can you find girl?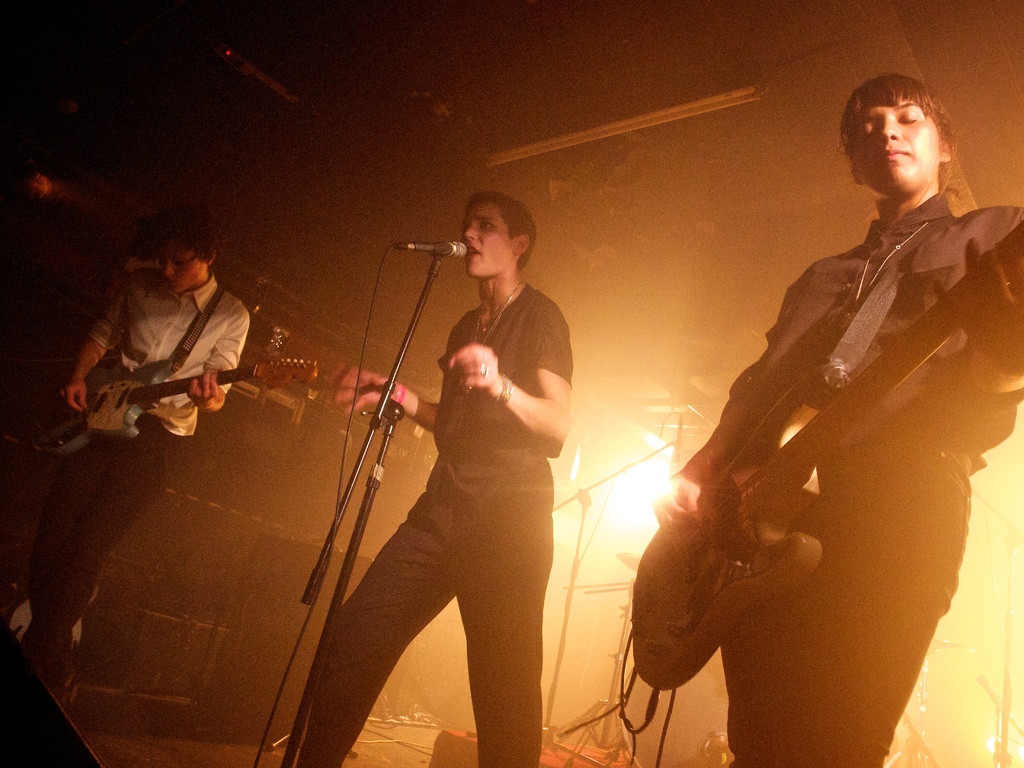
Yes, bounding box: 293/188/572/765.
